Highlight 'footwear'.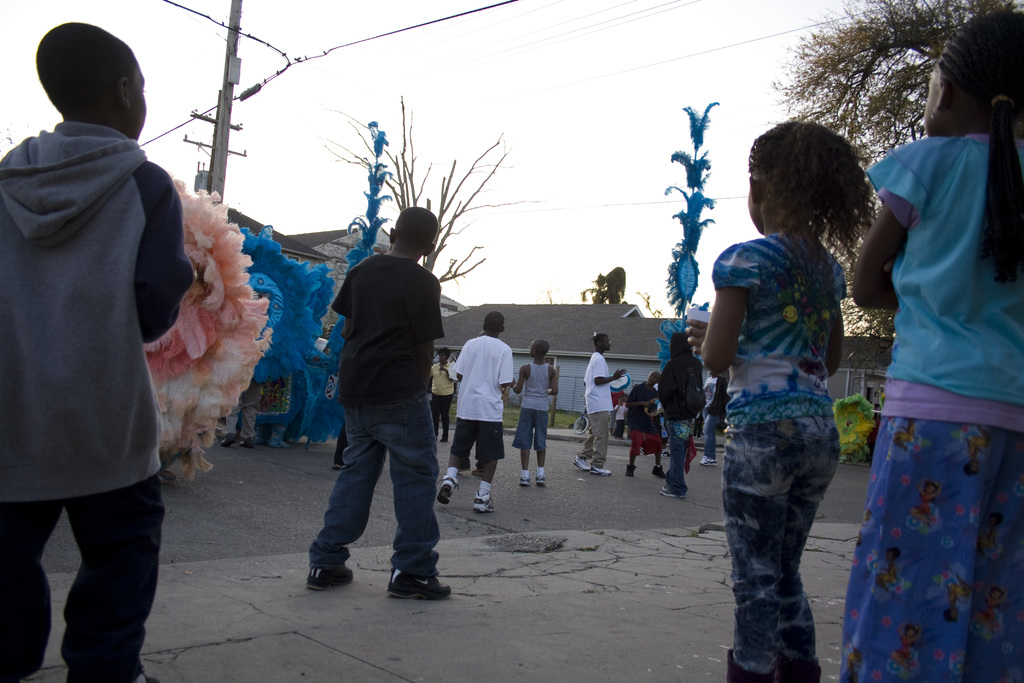
Highlighted region: [219, 434, 234, 448].
